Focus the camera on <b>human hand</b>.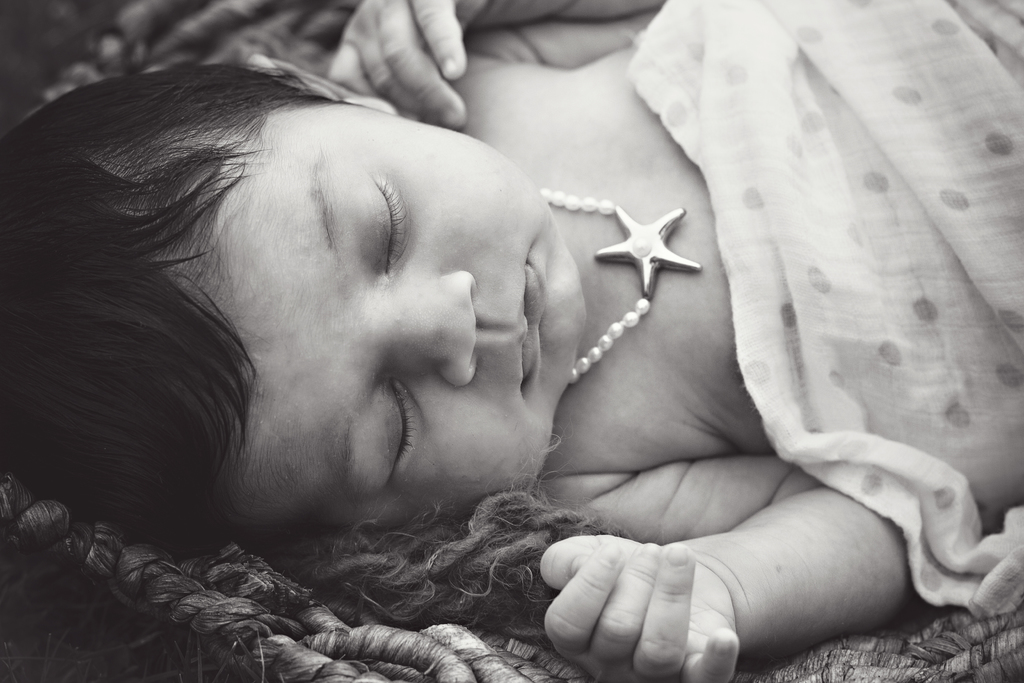
Focus region: bbox(324, 0, 488, 131).
